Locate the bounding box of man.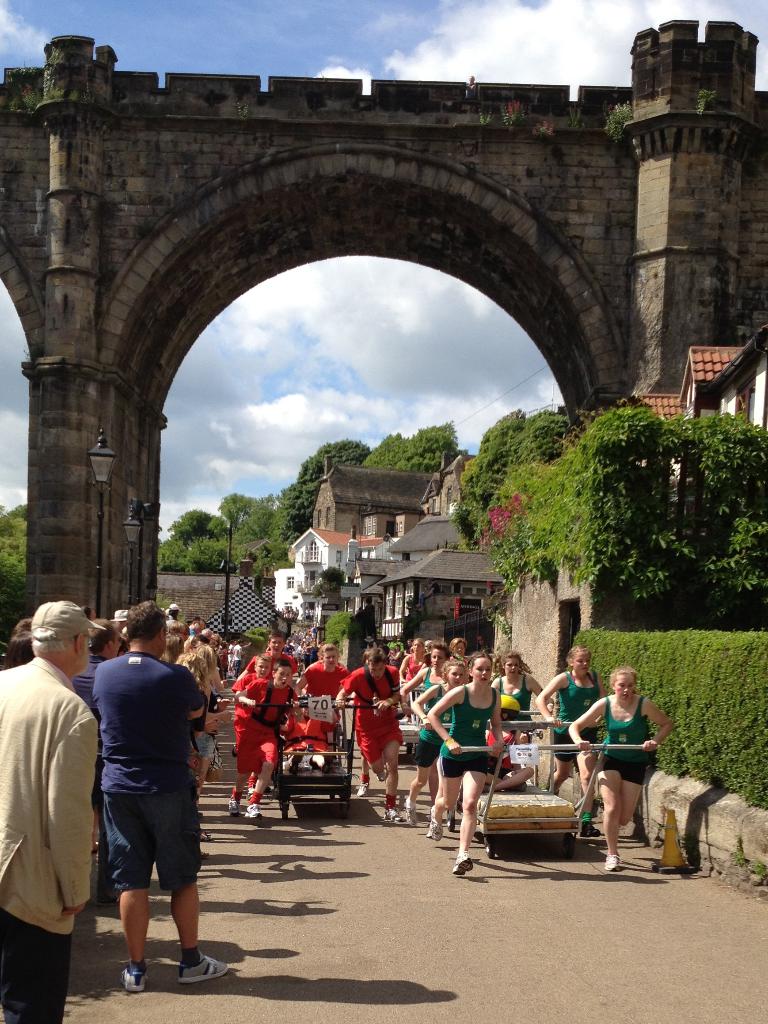
Bounding box: pyautogui.locateOnScreen(67, 618, 123, 906).
